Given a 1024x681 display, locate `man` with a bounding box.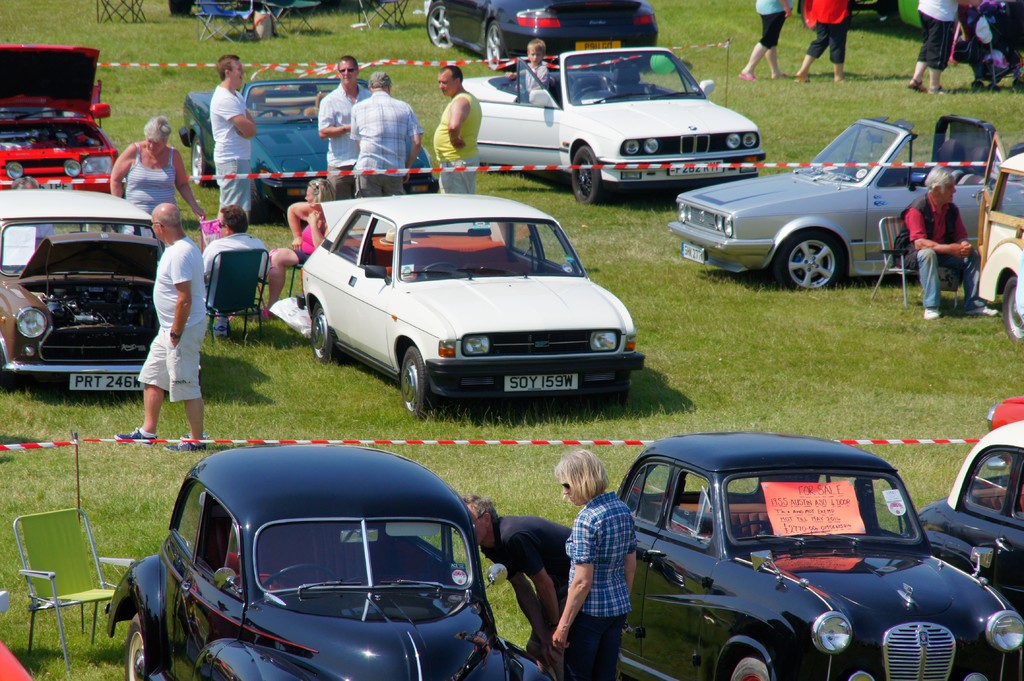
Located: bbox=(307, 52, 368, 193).
